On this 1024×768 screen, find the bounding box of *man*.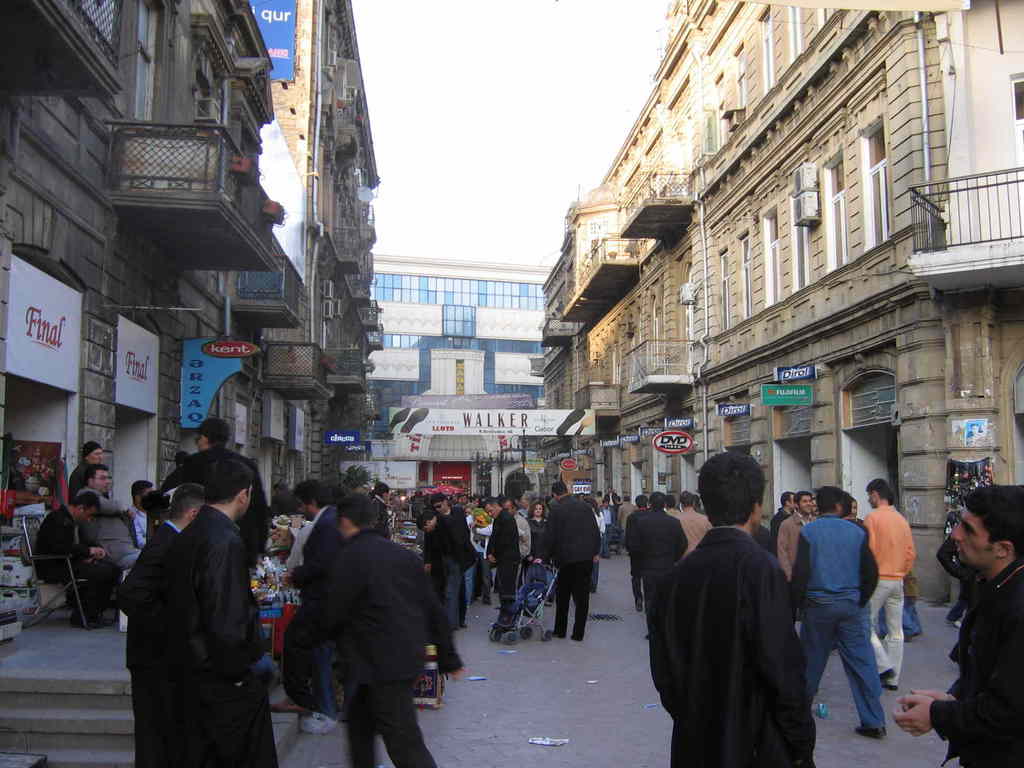
Bounding box: [left=572, top=493, right=584, bottom=505].
